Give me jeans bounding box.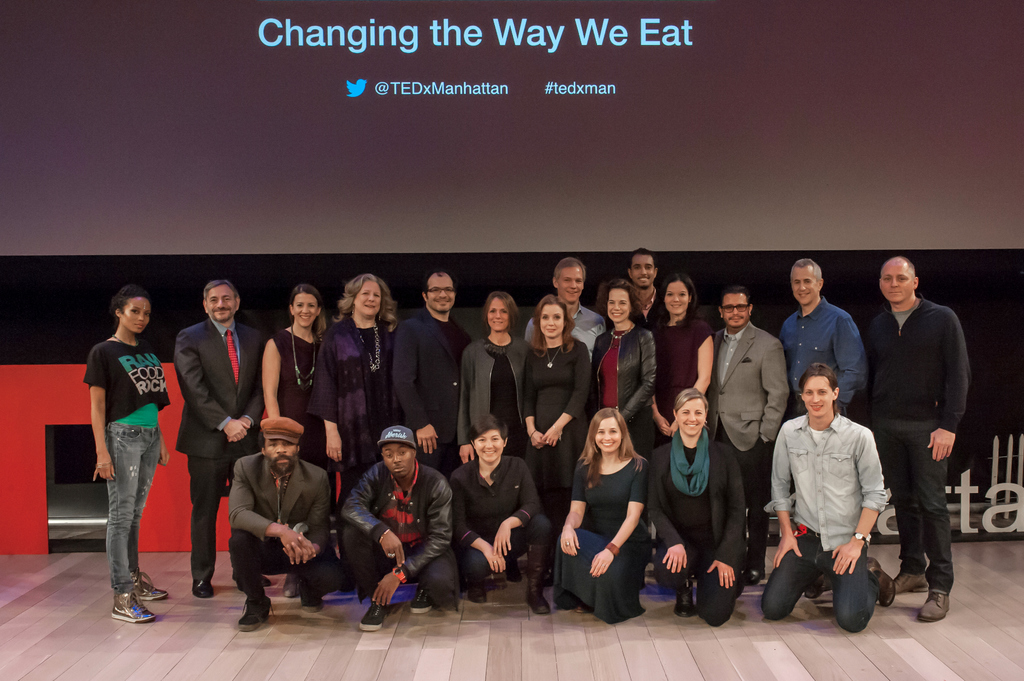
173, 452, 223, 590.
